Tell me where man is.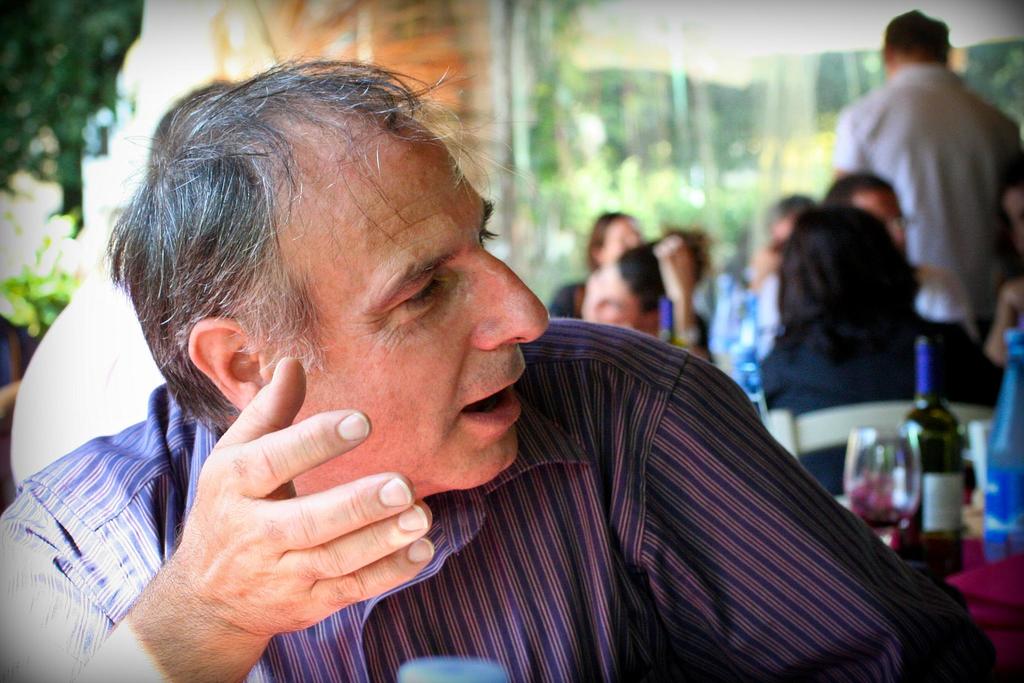
man is at <box>829,5,1023,340</box>.
